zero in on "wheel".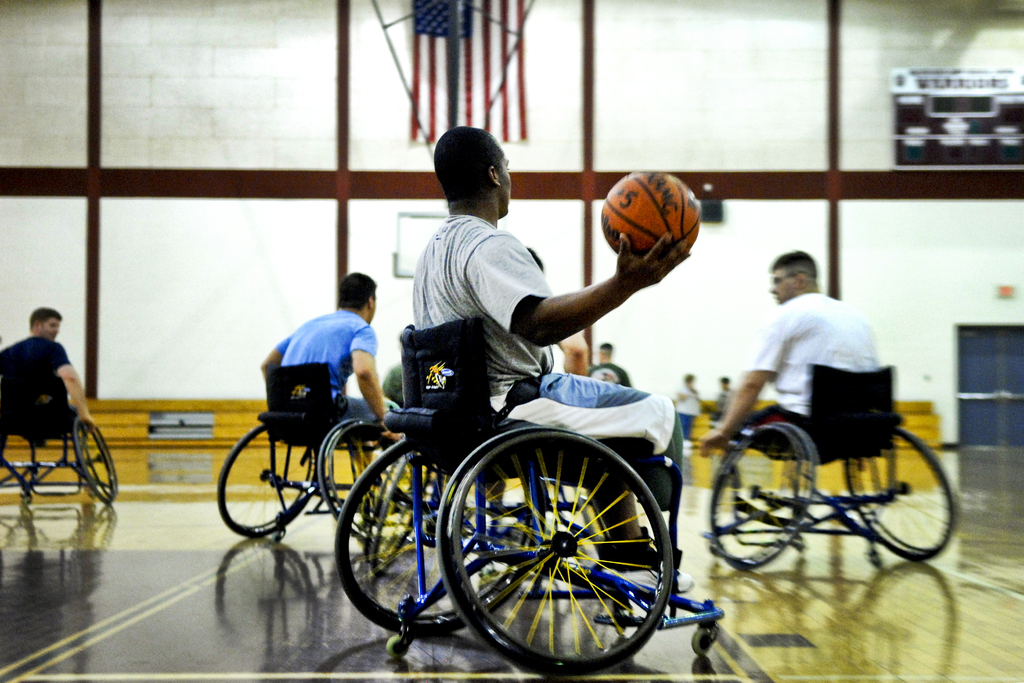
Zeroed in: Rect(315, 413, 438, 546).
